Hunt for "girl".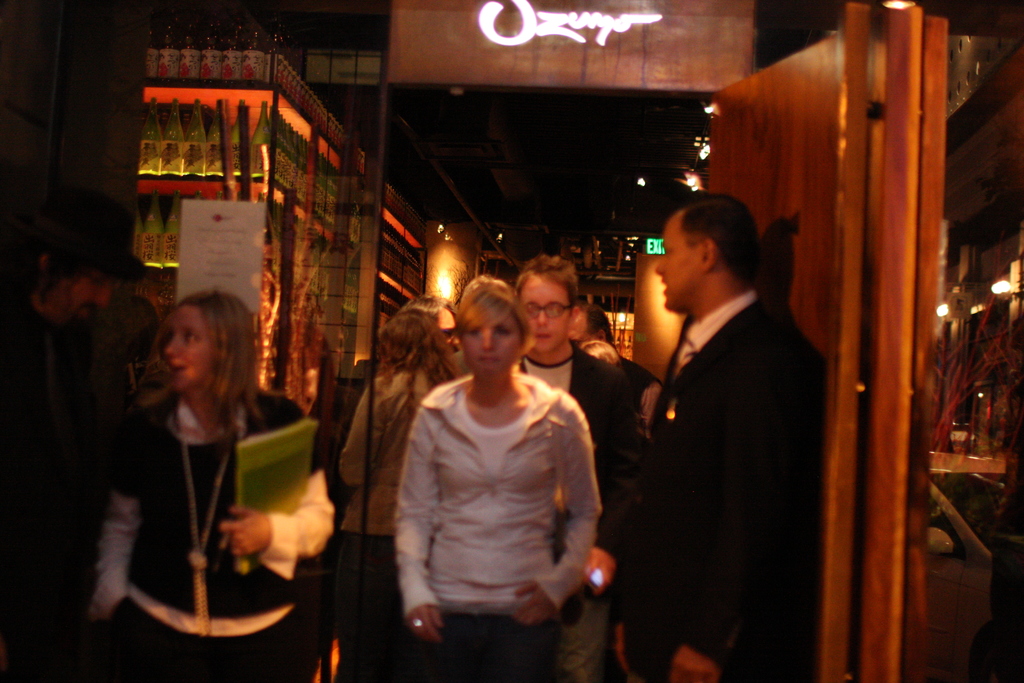
Hunted down at pyautogui.locateOnScreen(395, 277, 604, 682).
